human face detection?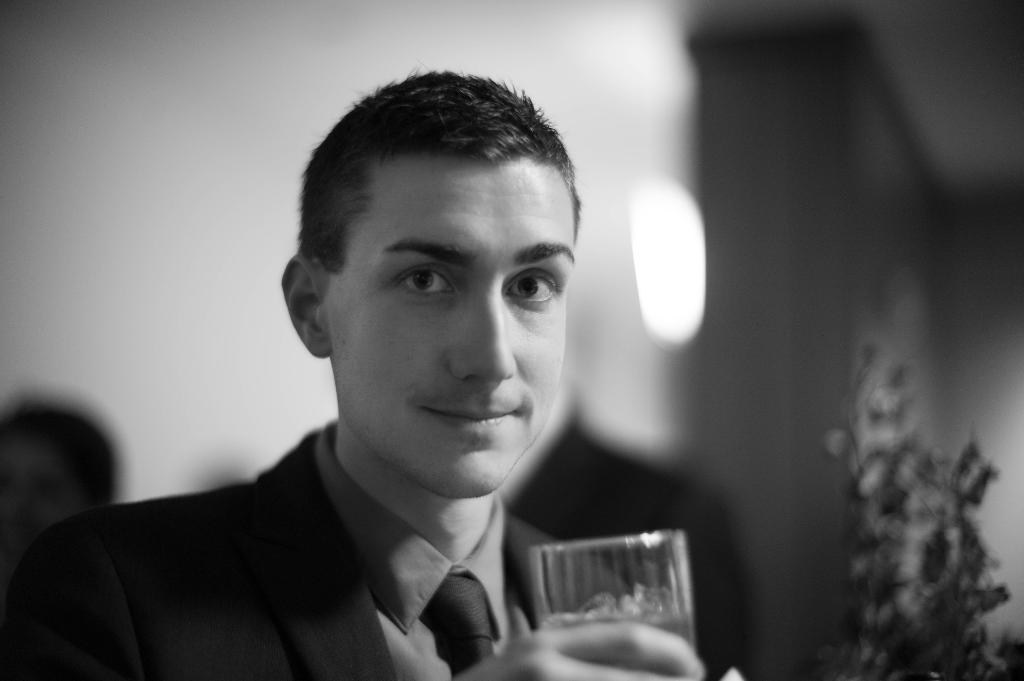
{"left": 330, "top": 159, "right": 572, "bottom": 494}
